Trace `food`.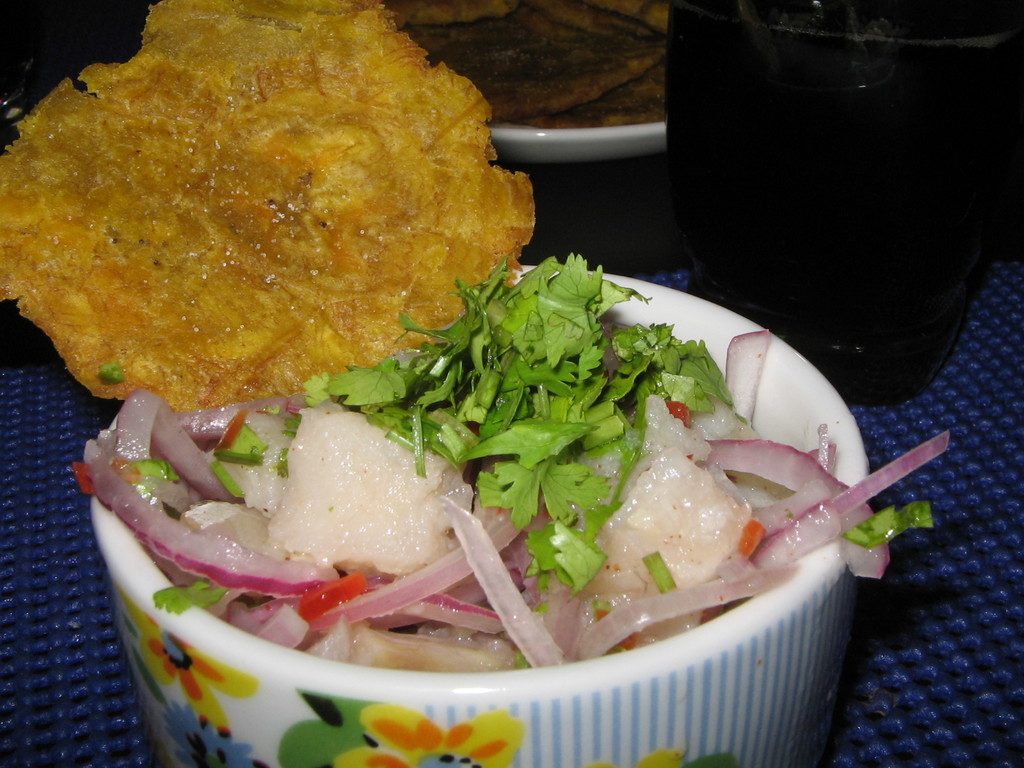
Traced to detection(90, 46, 879, 687).
